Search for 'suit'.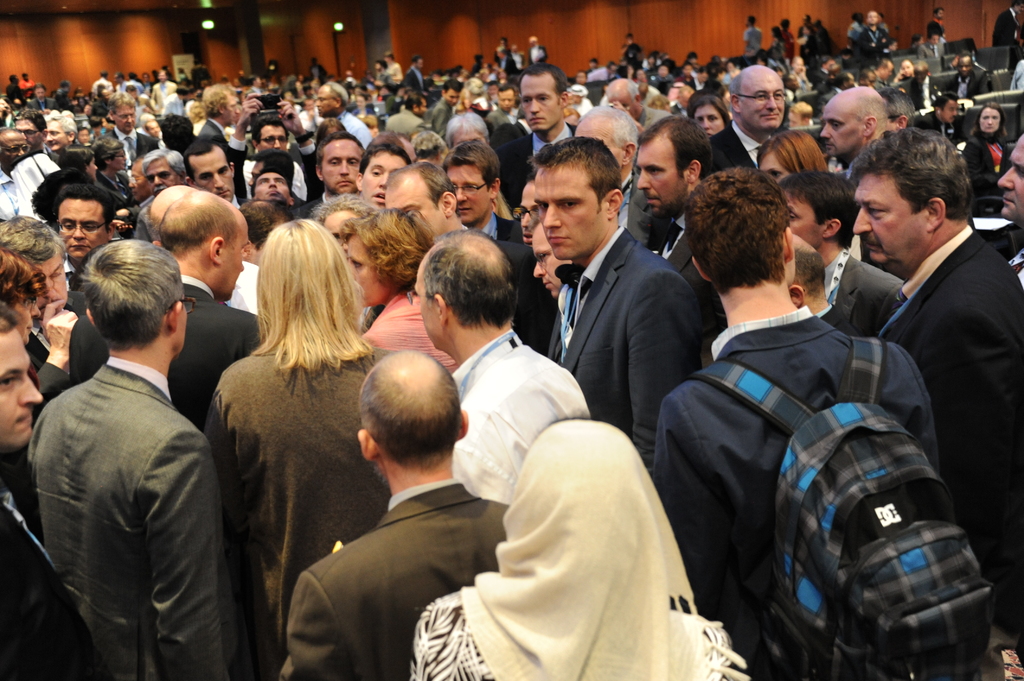
Found at 615 173 660 250.
